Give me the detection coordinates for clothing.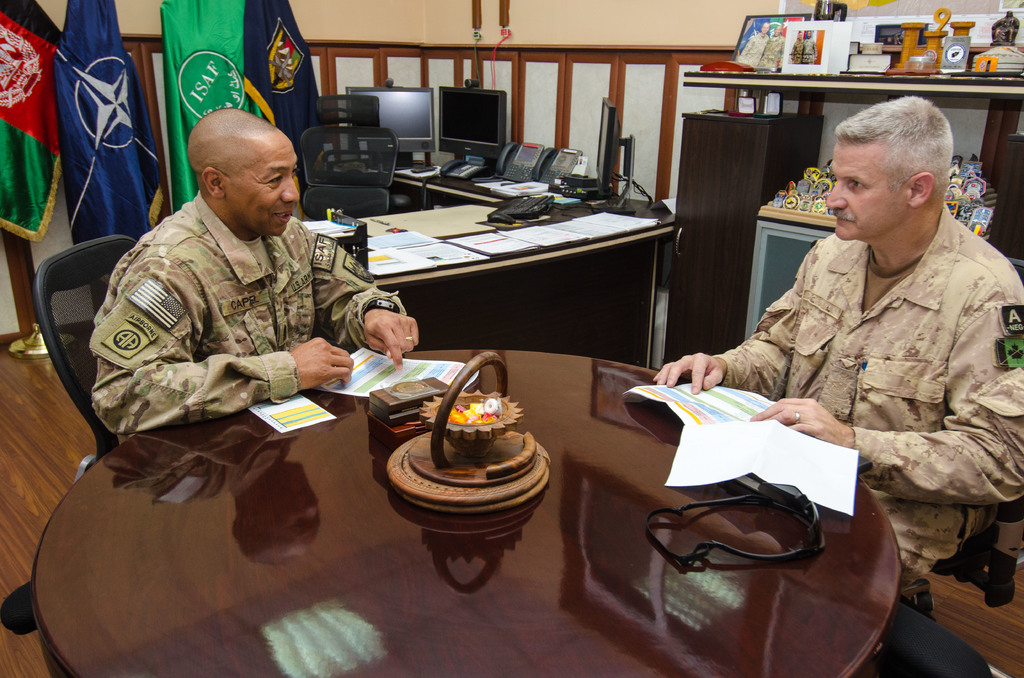
[left=710, top=166, right=1003, bottom=593].
